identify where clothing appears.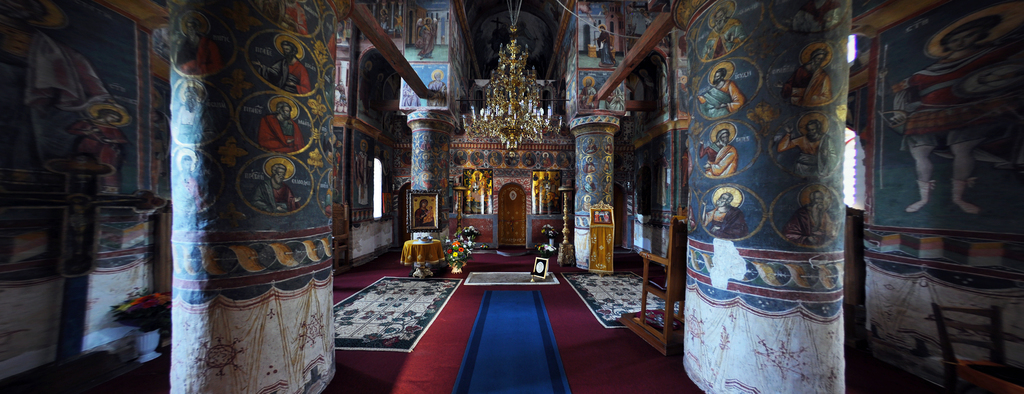
Appears at {"left": 705, "top": 16, "right": 744, "bottom": 57}.
